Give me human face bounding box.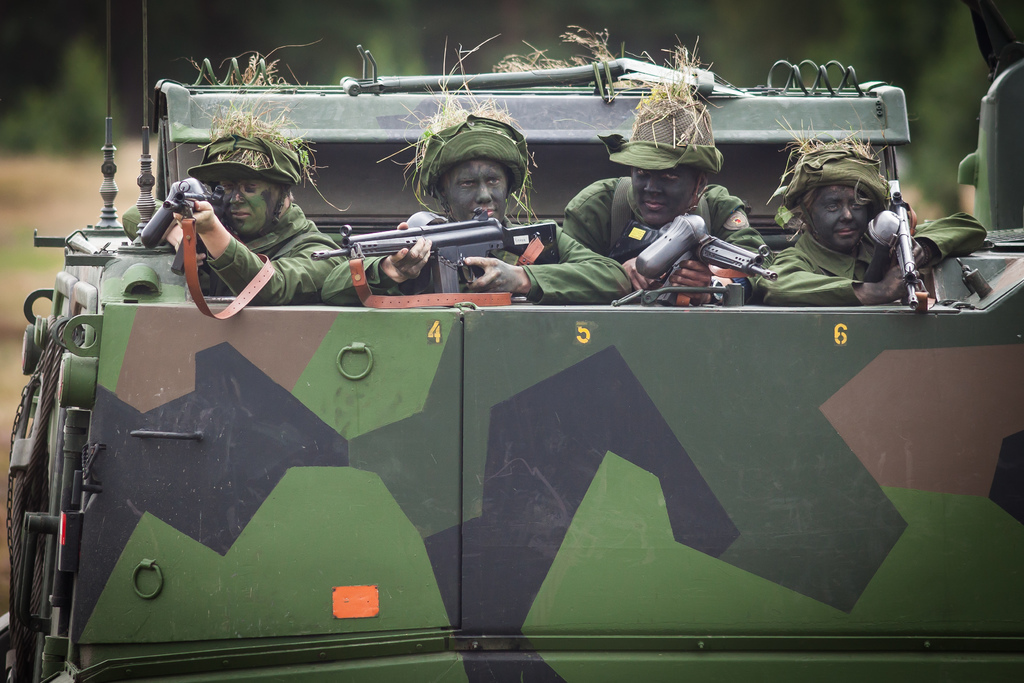
(216, 174, 271, 234).
